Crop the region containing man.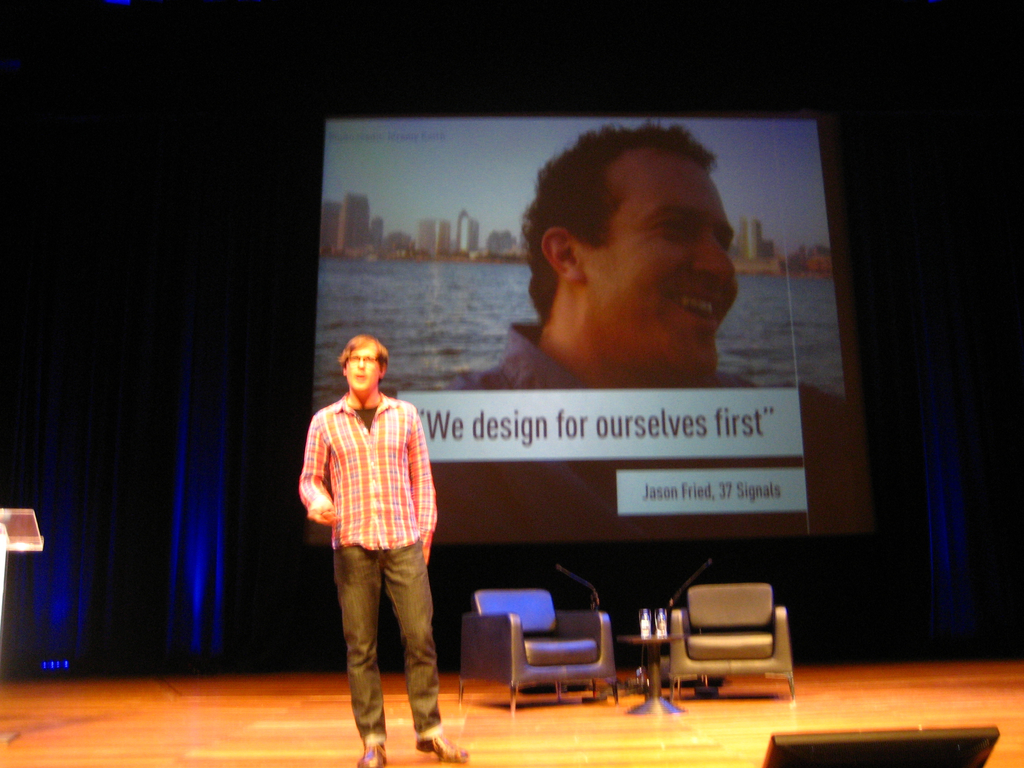
Crop region: 461:121:772:389.
